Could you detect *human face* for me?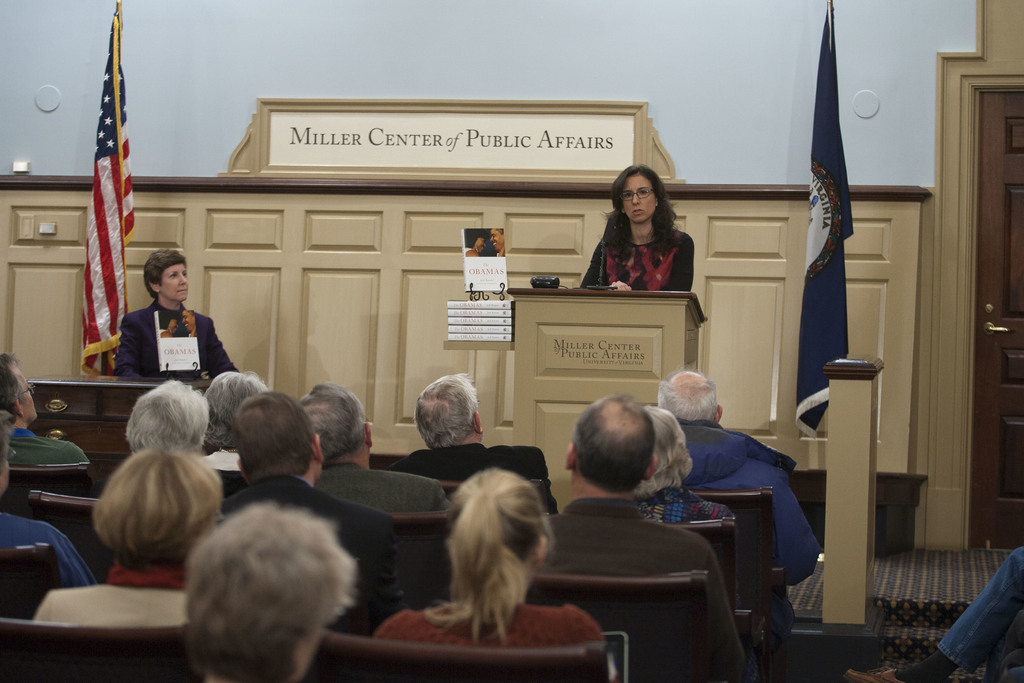
Detection result: x1=491, y1=230, x2=504, y2=252.
